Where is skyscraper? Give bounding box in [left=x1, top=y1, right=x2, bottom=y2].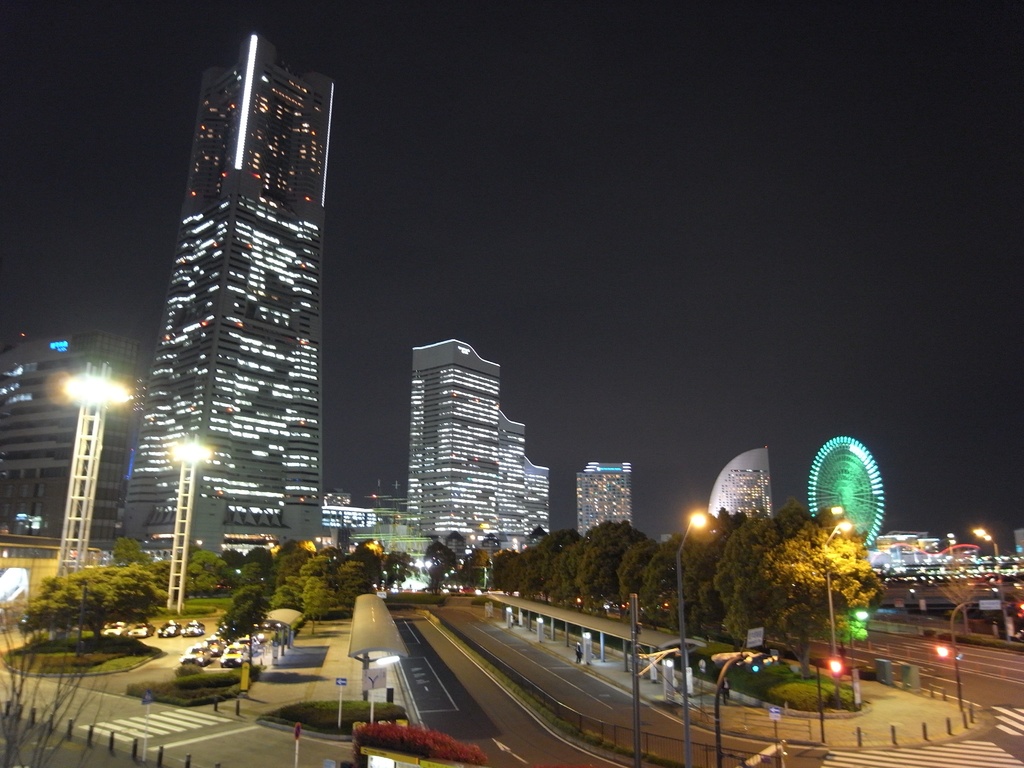
[left=113, top=33, right=342, bottom=579].
